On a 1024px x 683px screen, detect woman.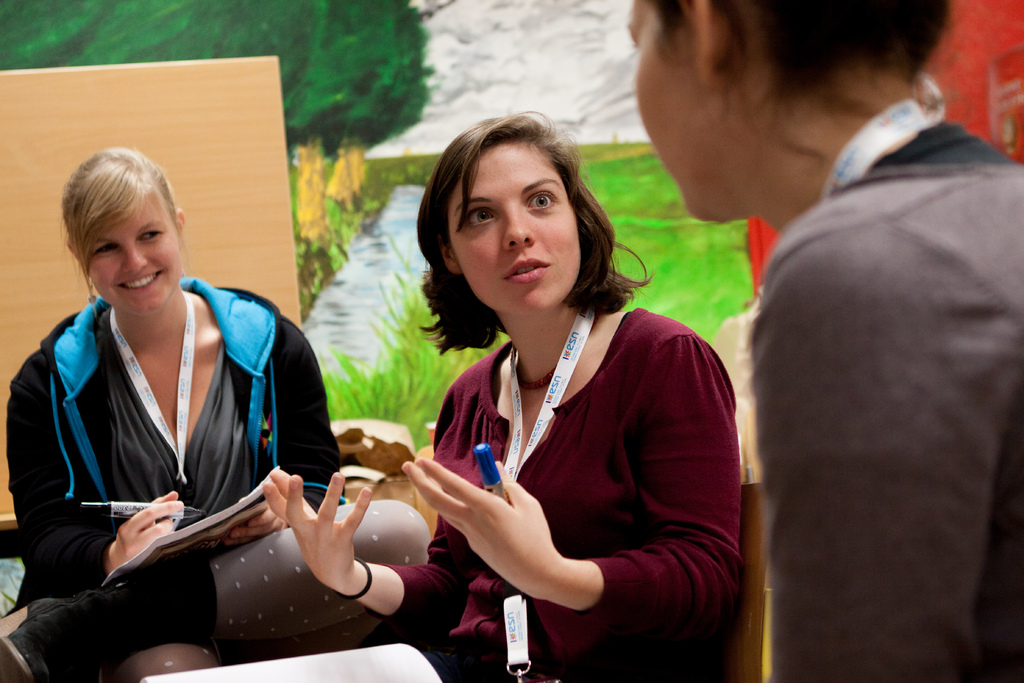
rect(262, 110, 745, 682).
